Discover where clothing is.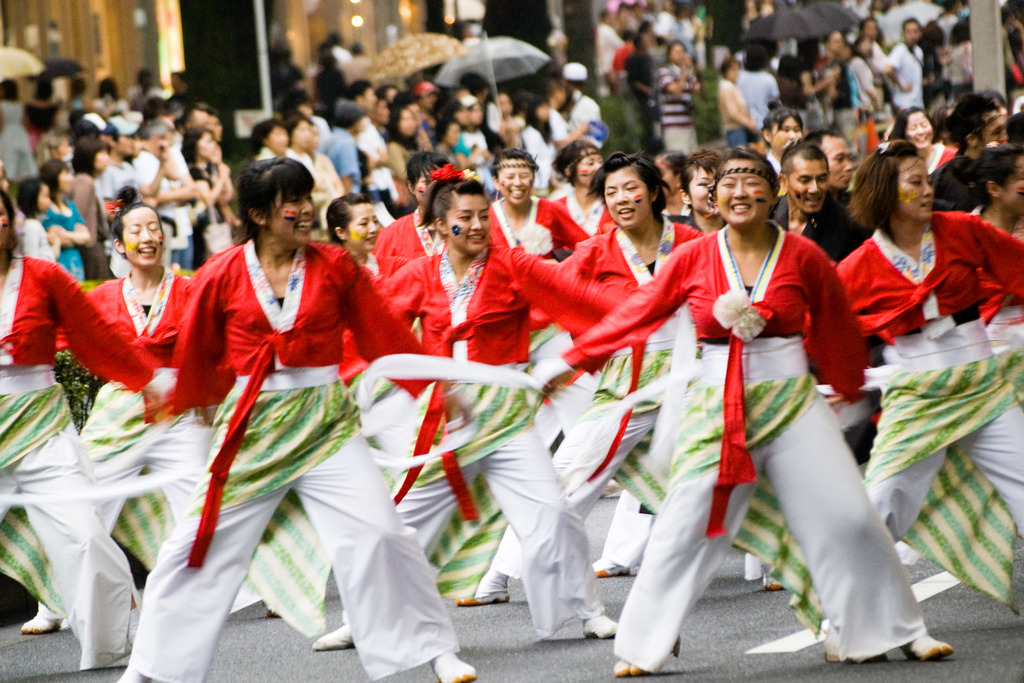
Discovered at (344,51,376,79).
